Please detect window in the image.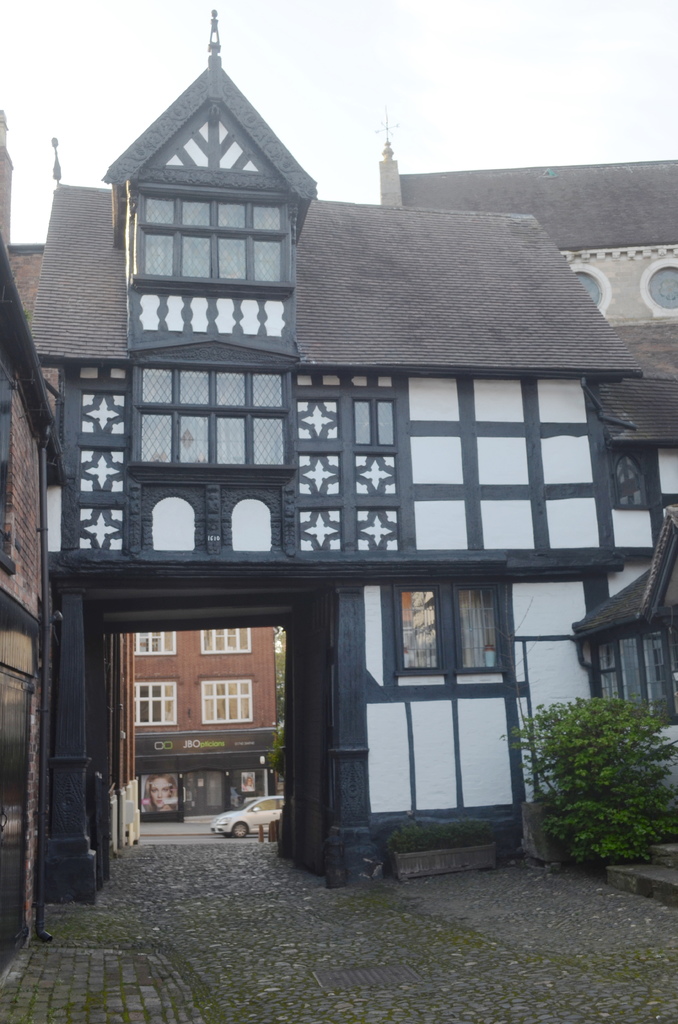
bbox=[150, 498, 197, 550].
